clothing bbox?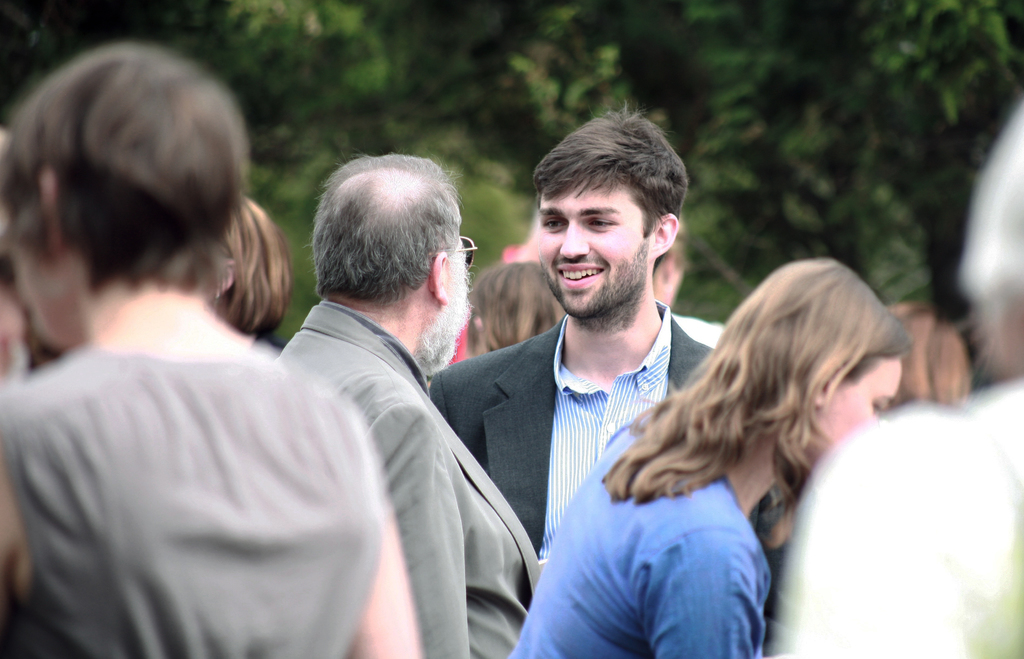
left=763, top=378, right=1023, bottom=658
